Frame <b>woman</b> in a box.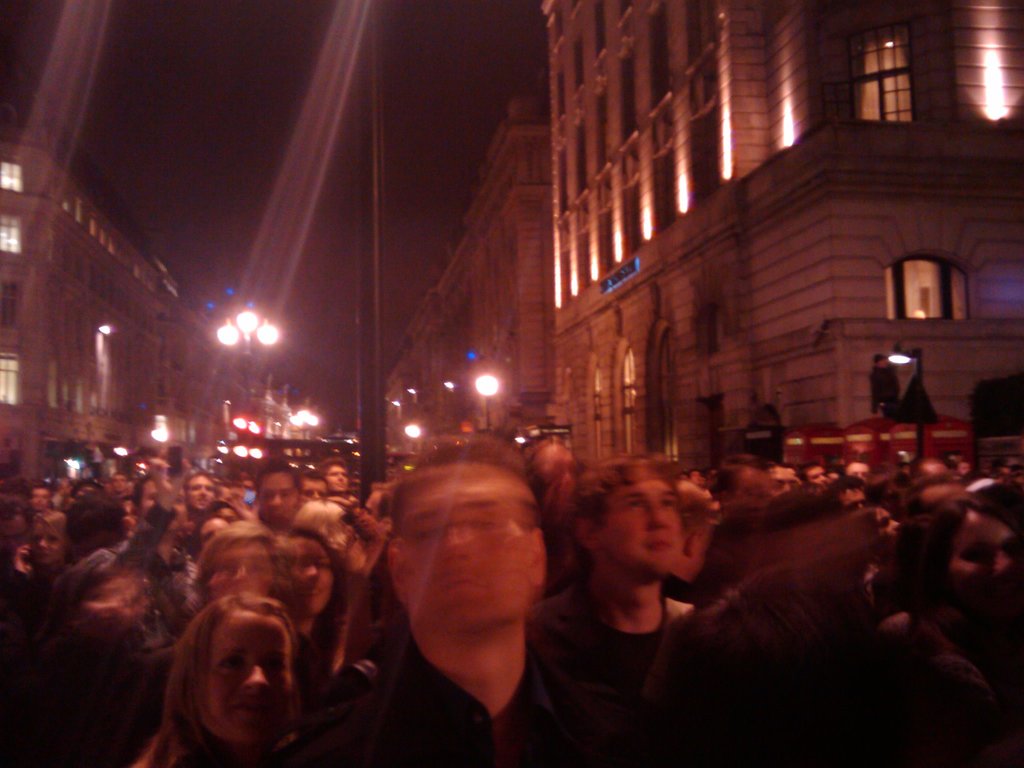
(191, 513, 231, 560).
